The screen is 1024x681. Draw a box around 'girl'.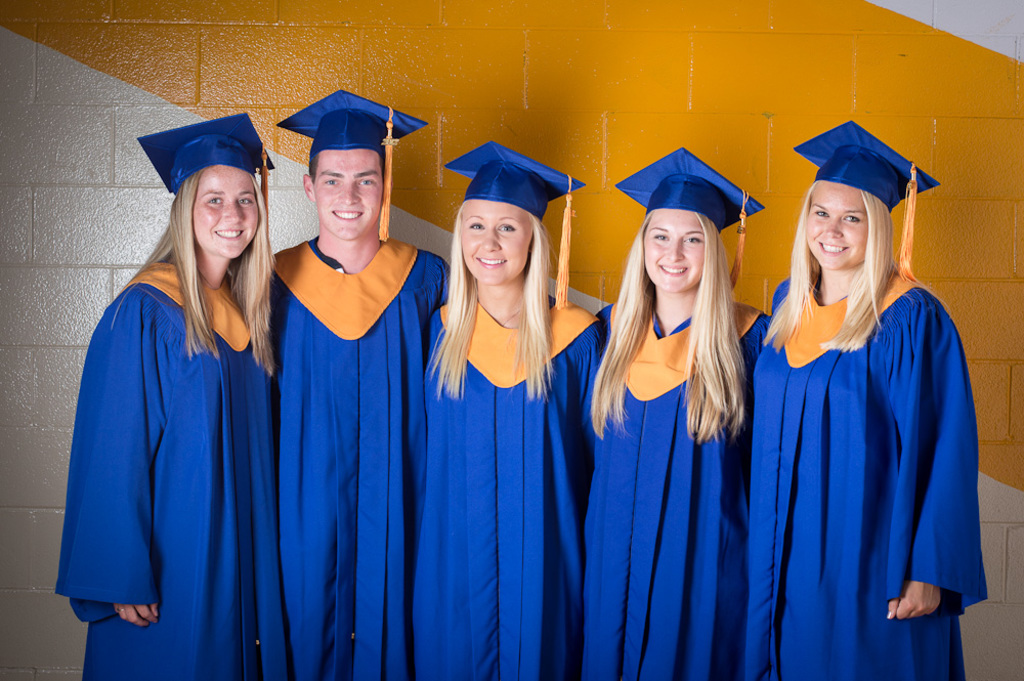
l=51, t=108, r=276, b=680.
